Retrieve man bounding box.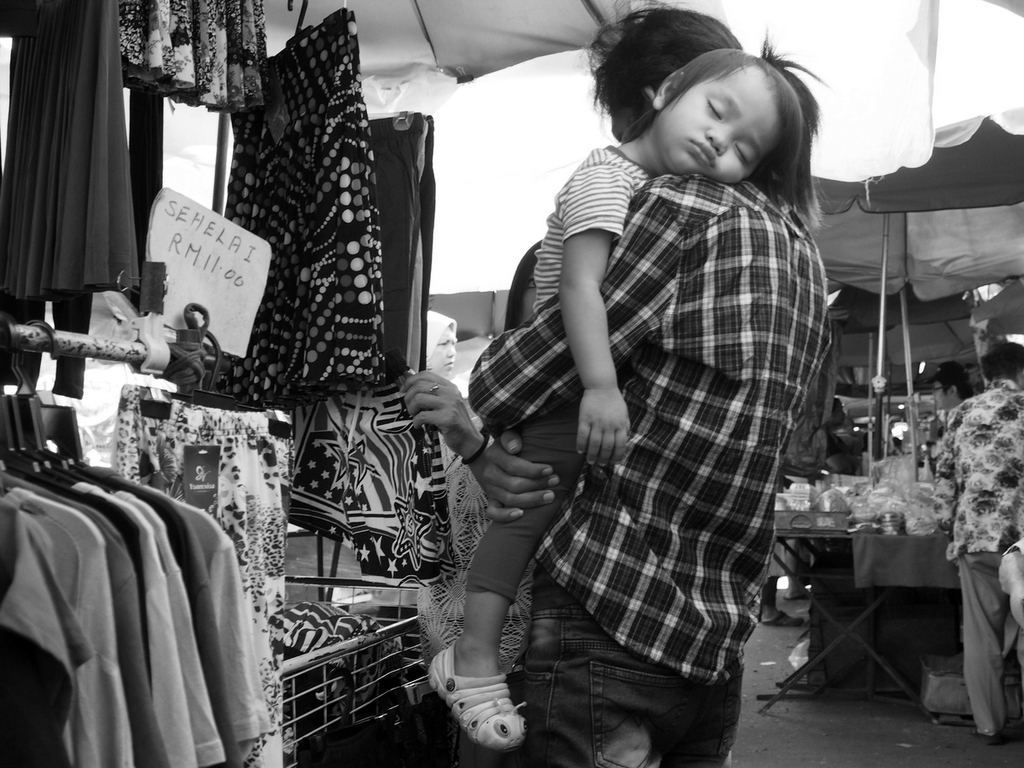
Bounding box: locate(930, 365, 974, 424).
